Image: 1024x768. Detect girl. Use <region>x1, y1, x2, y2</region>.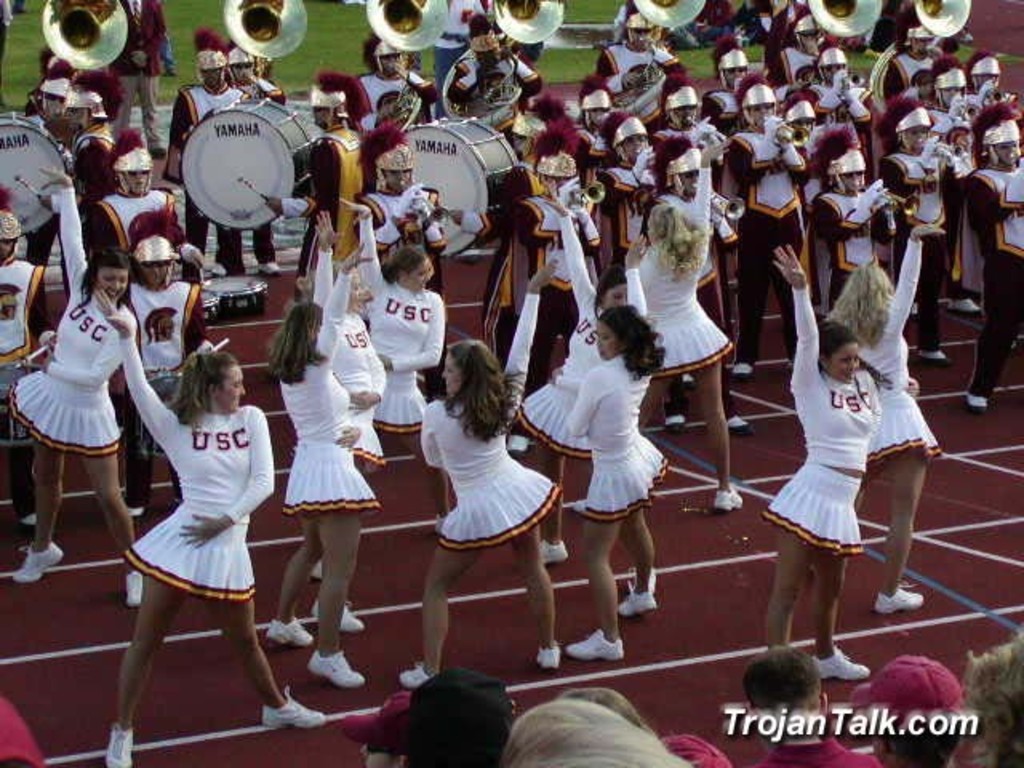
<region>765, 243, 875, 677</region>.
